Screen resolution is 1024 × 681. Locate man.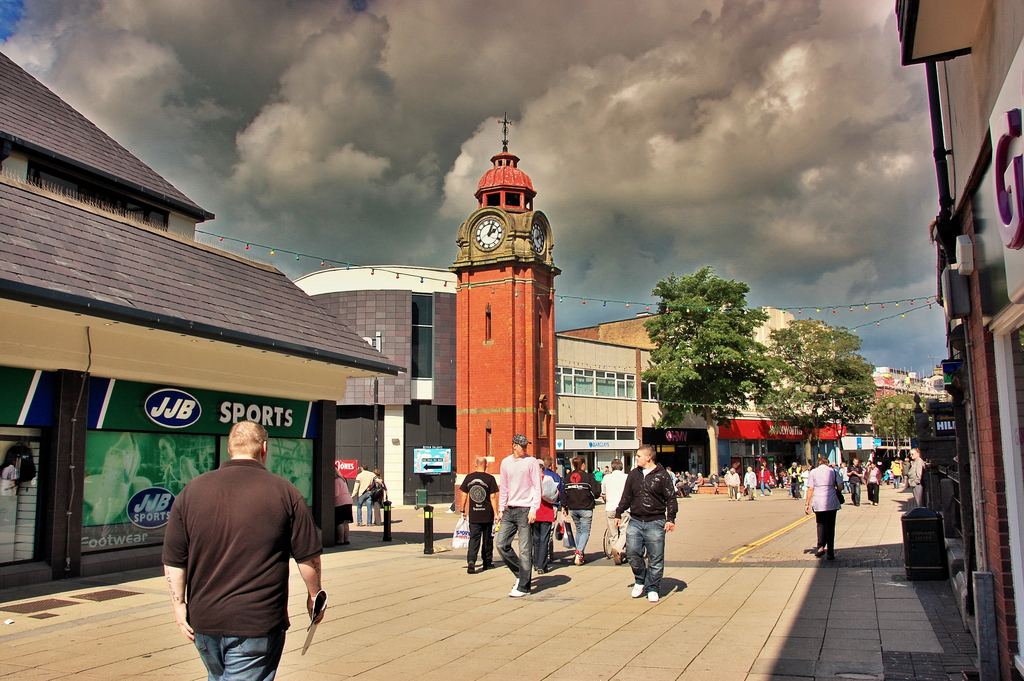
bbox=(599, 460, 628, 559).
